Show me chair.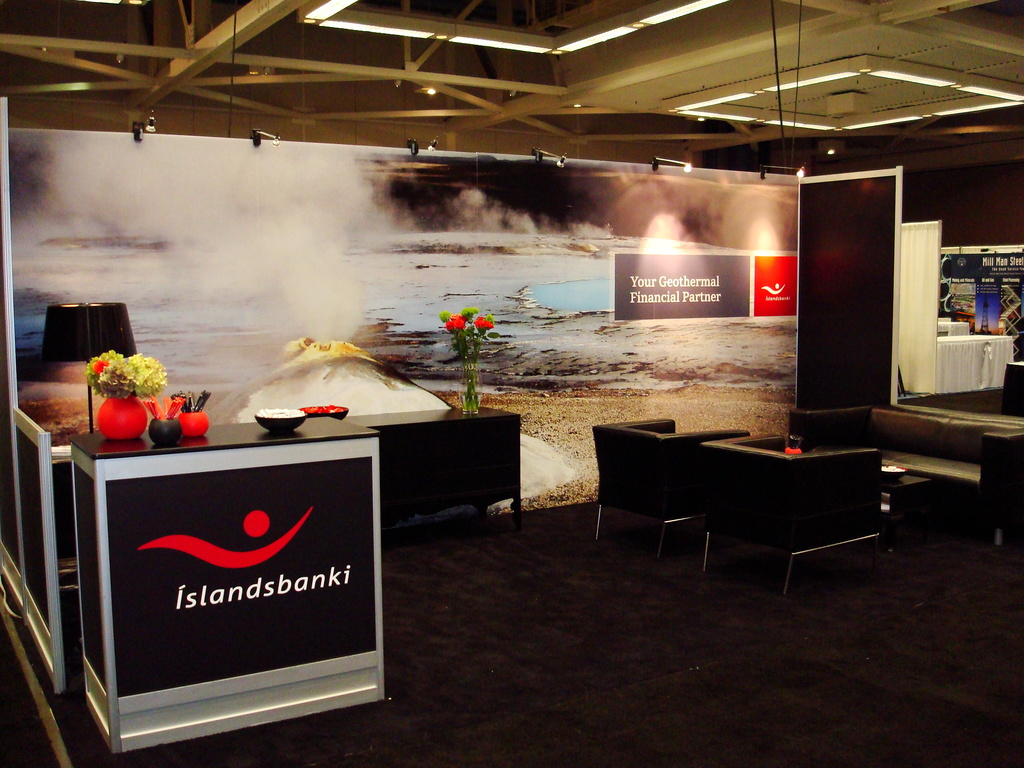
chair is here: box=[593, 417, 753, 570].
